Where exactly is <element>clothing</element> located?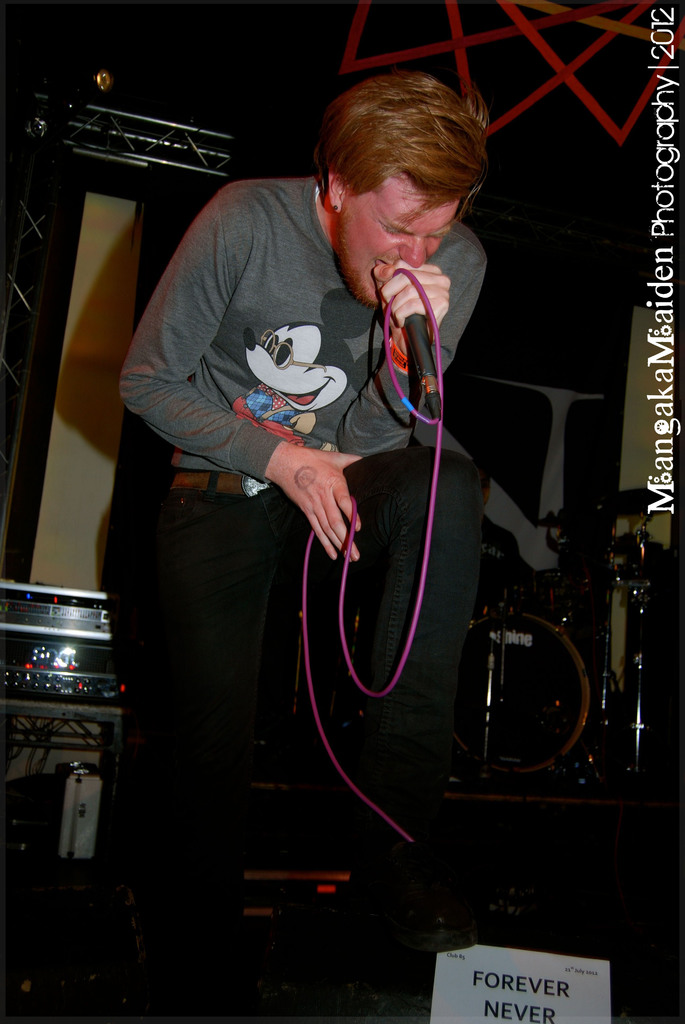
Its bounding box is (105,58,472,900).
